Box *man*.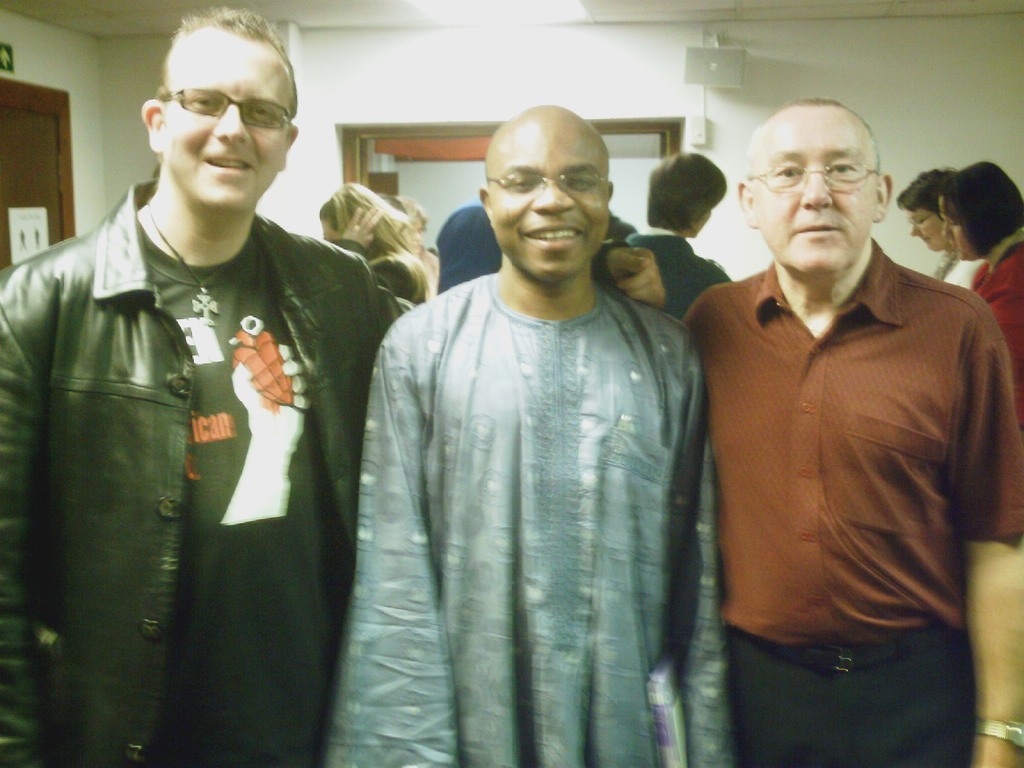
(0, 10, 671, 767).
